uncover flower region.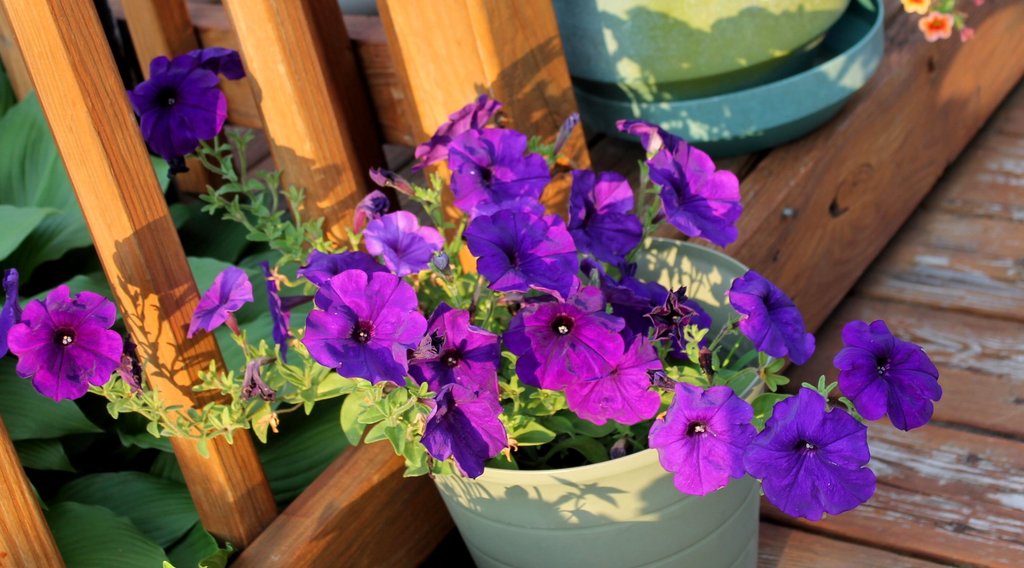
Uncovered: pyautogui.locateOnScreen(646, 378, 758, 499).
